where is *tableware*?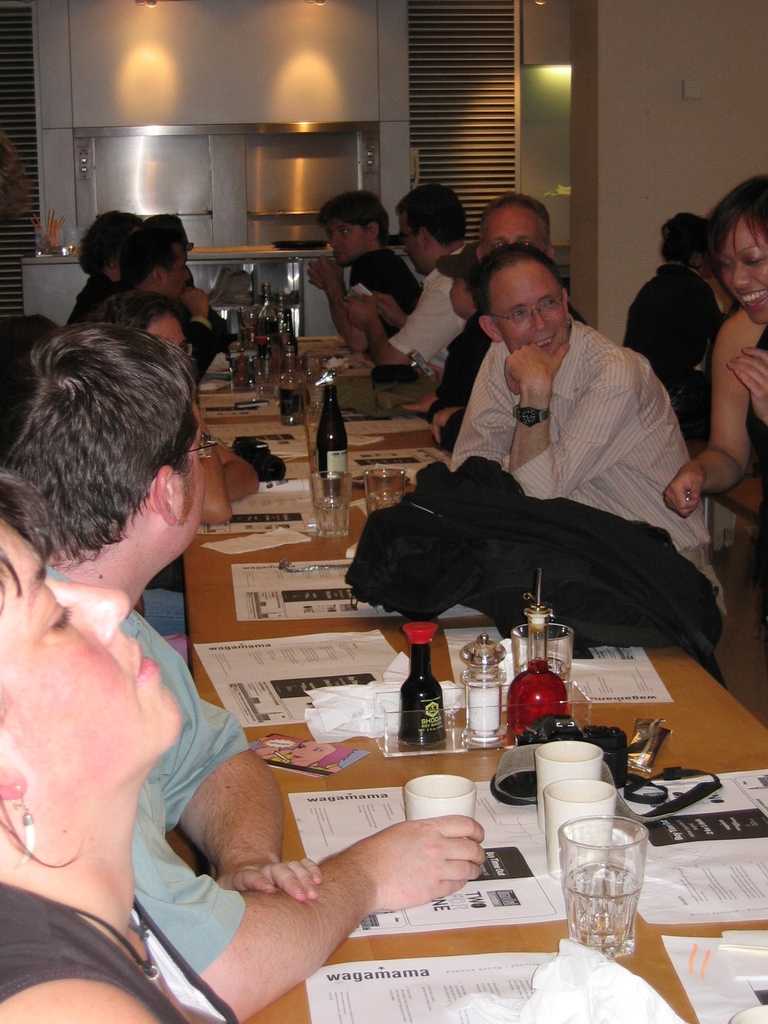
BBox(541, 781, 621, 888).
